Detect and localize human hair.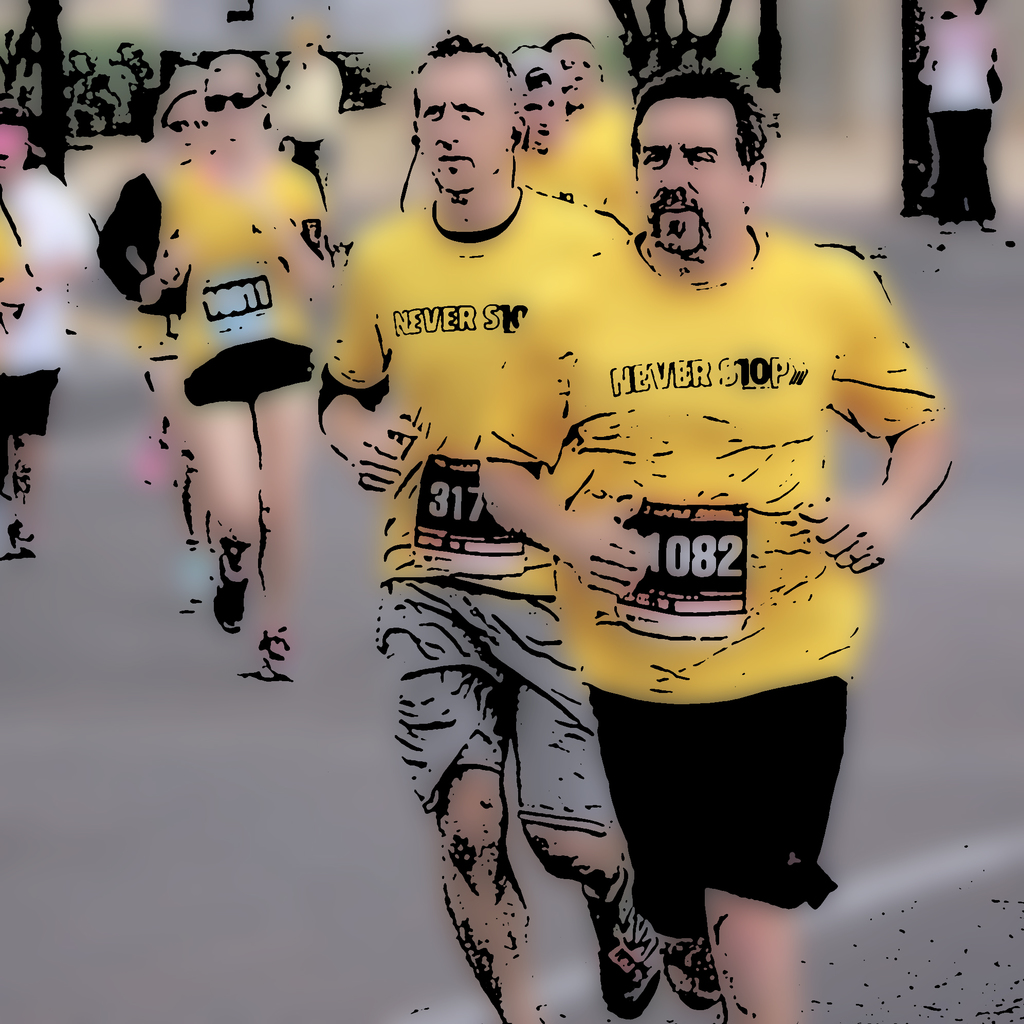
Localized at 410 30 529 125.
